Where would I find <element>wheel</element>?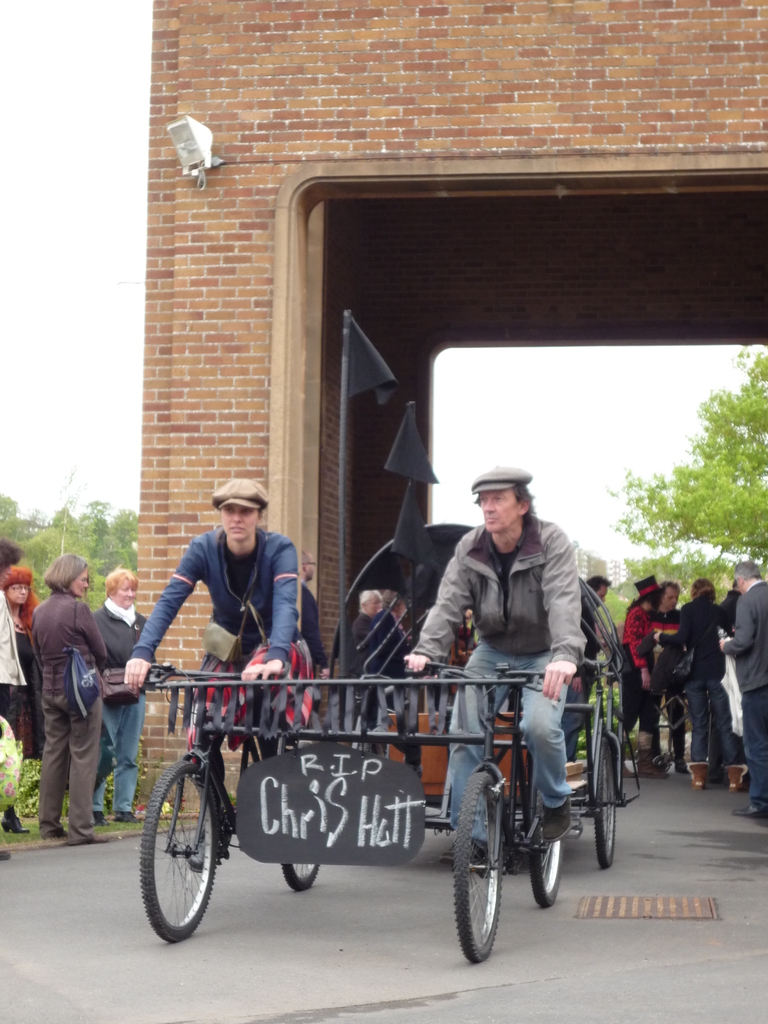
At box=[452, 767, 515, 963].
